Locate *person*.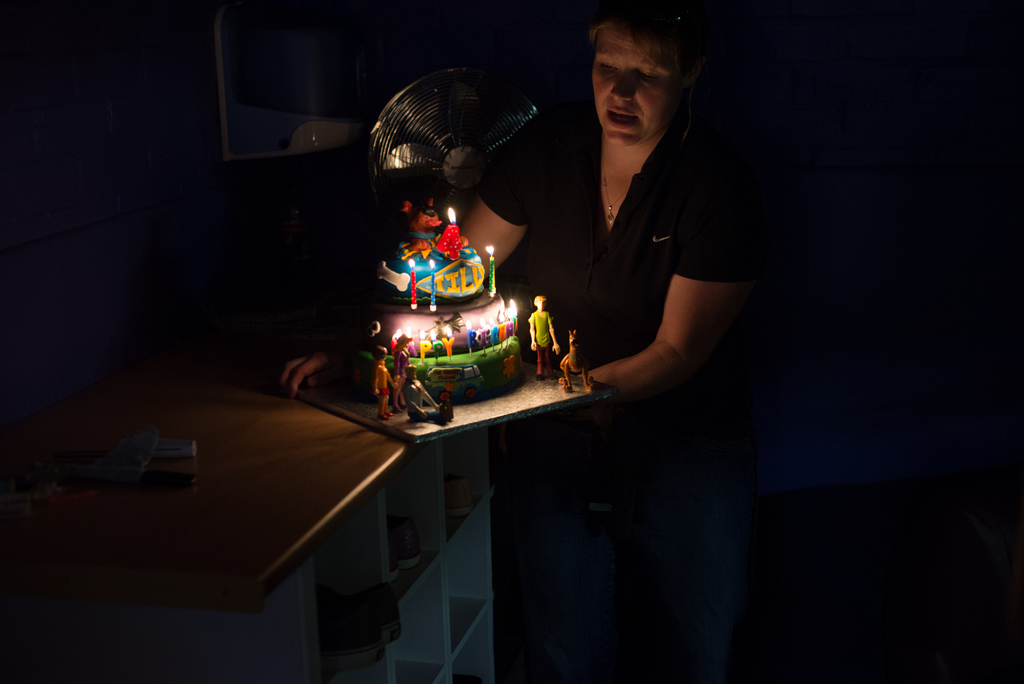
Bounding box: 269,8,762,677.
